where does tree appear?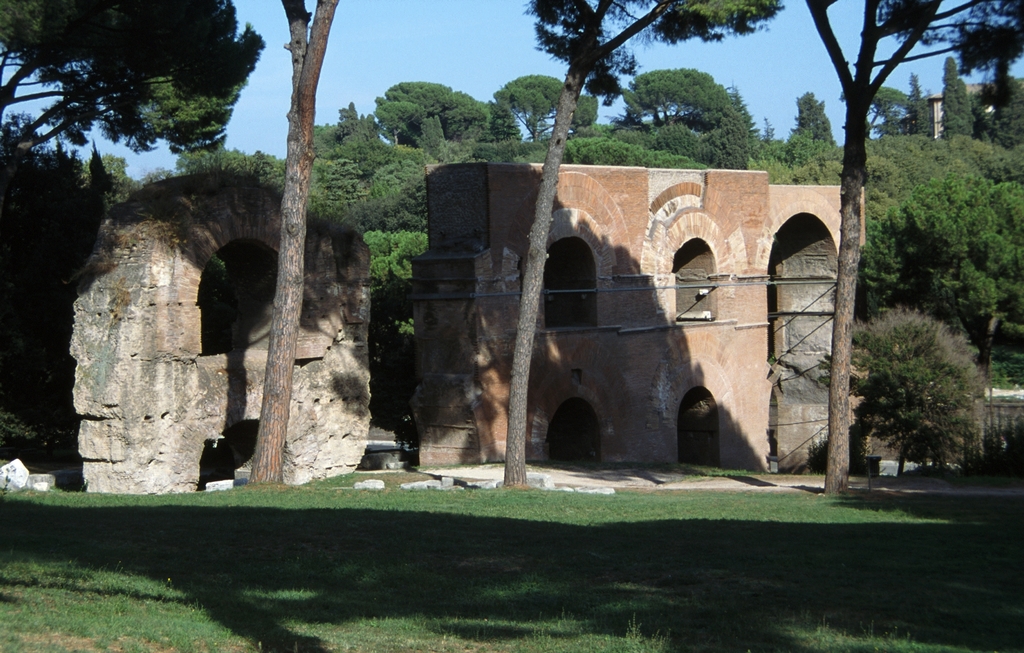
Appears at Rect(0, 0, 264, 216).
